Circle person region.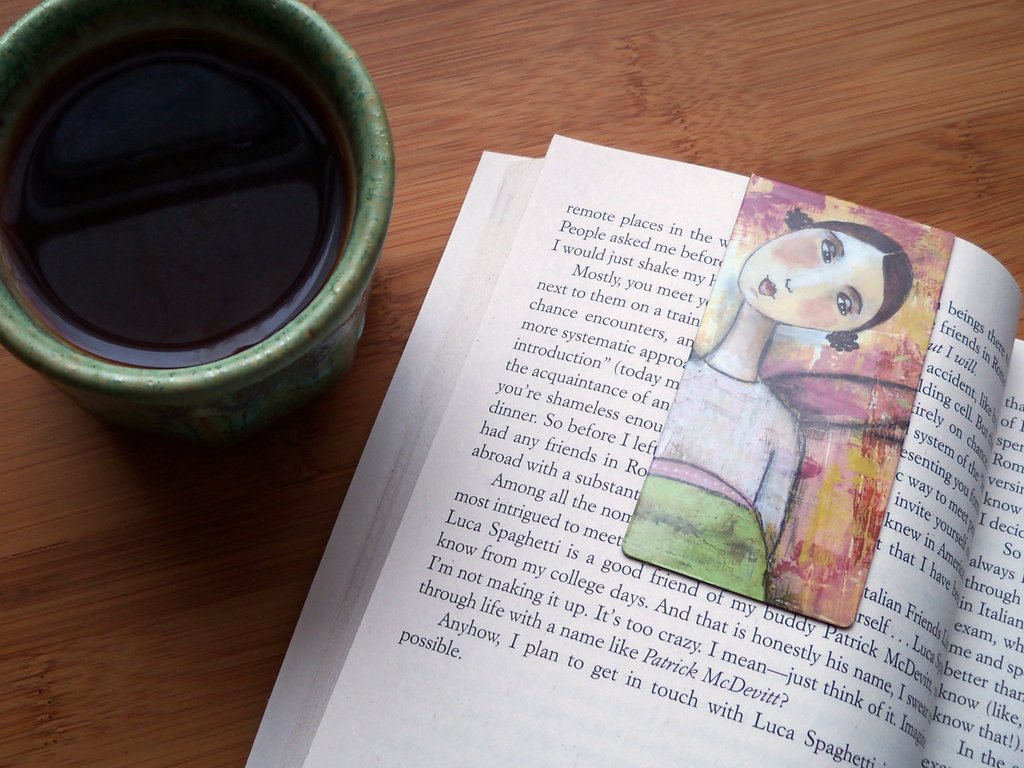
Region: region(620, 206, 912, 596).
